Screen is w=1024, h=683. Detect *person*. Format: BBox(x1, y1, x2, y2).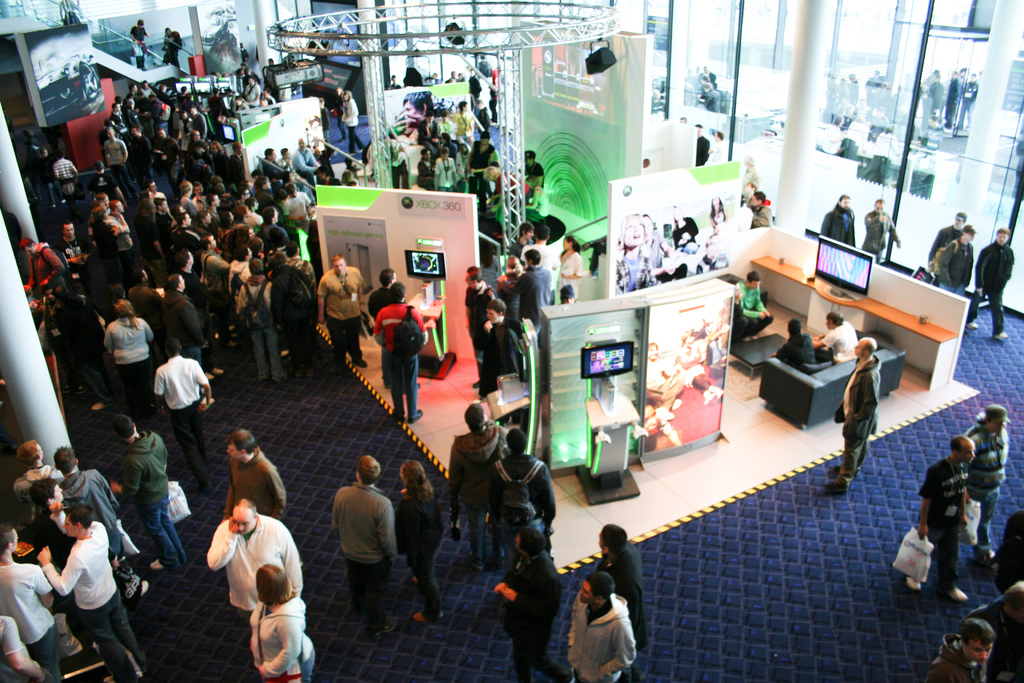
BBox(988, 509, 1023, 589).
